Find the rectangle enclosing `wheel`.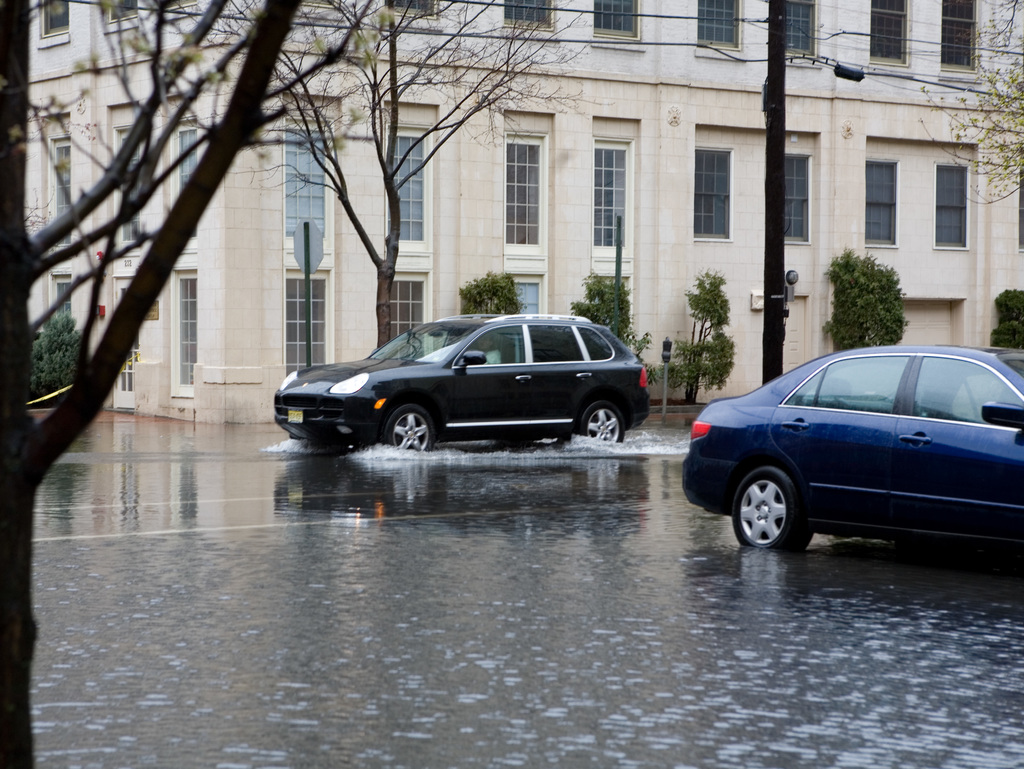
(386,403,433,452).
